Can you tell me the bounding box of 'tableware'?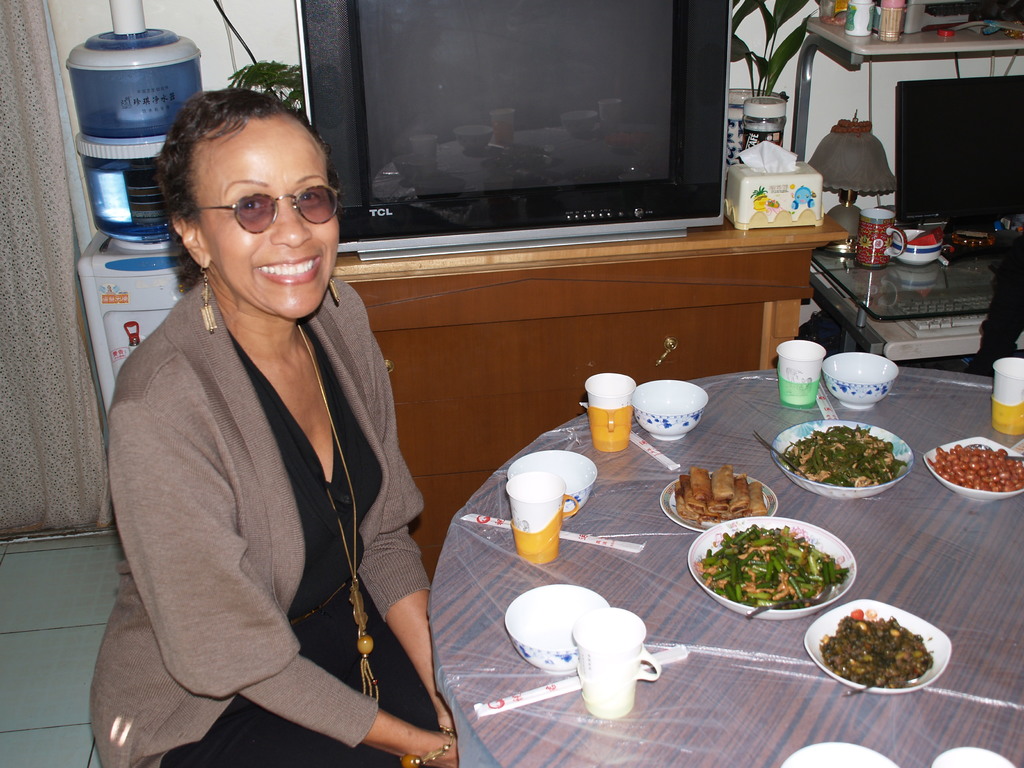
l=584, t=373, r=636, b=447.
